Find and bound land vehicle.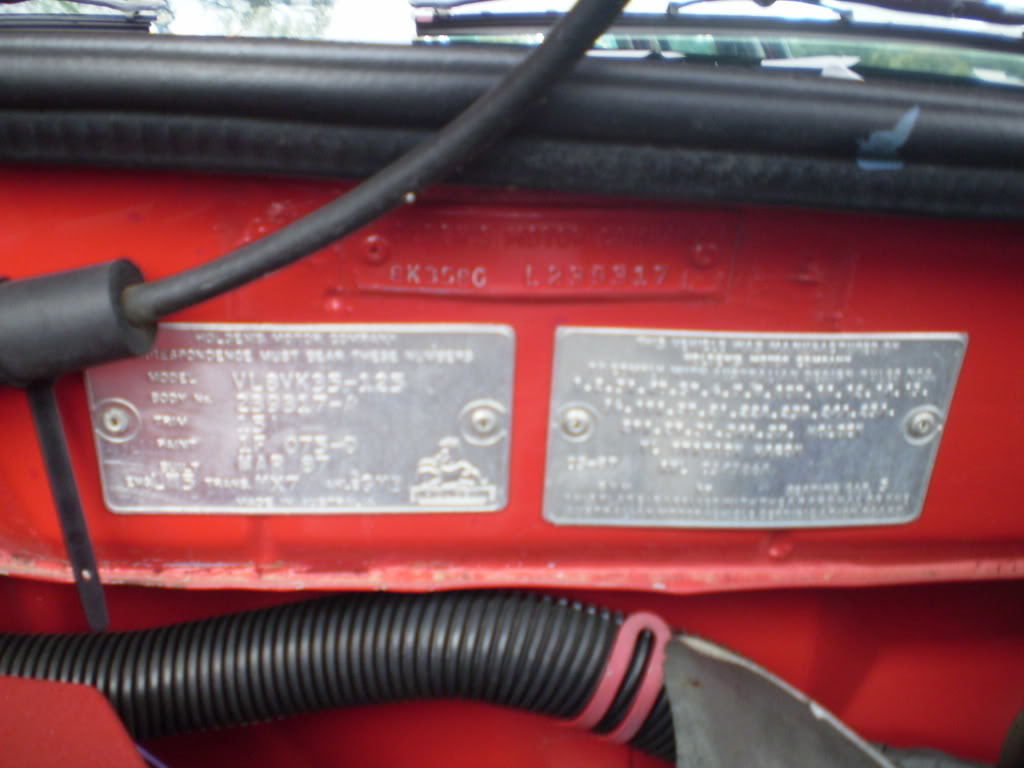
Bound: region(0, 3, 1023, 748).
